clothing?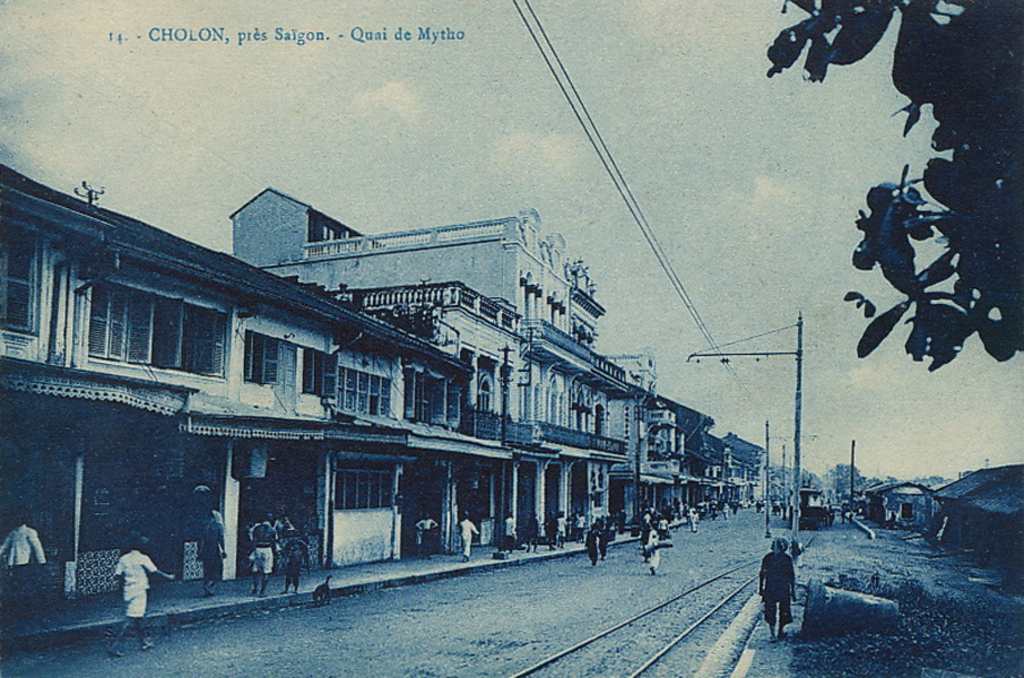
l=112, t=548, r=156, b=618
